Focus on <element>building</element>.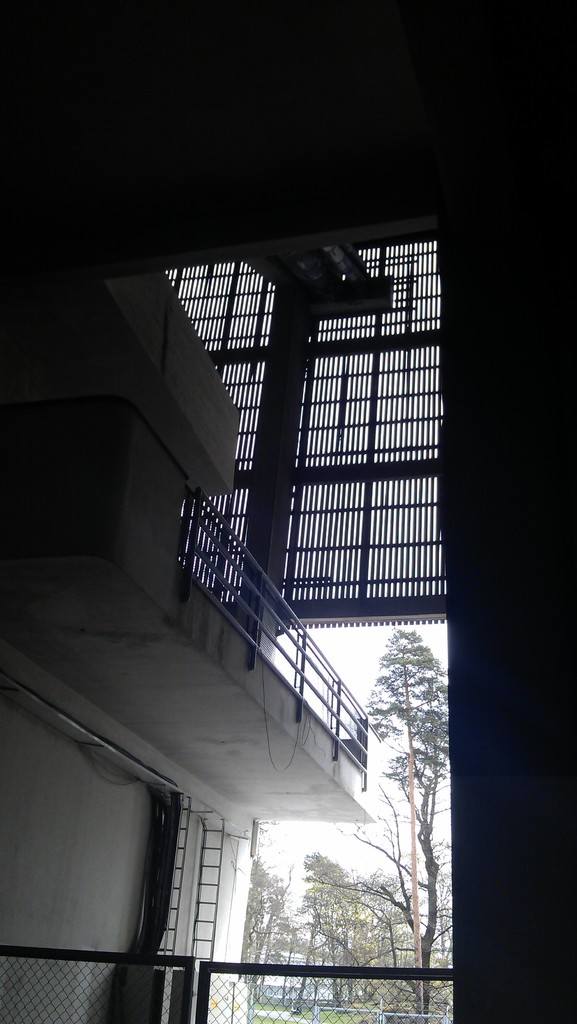
Focused at select_region(0, 0, 576, 1023).
